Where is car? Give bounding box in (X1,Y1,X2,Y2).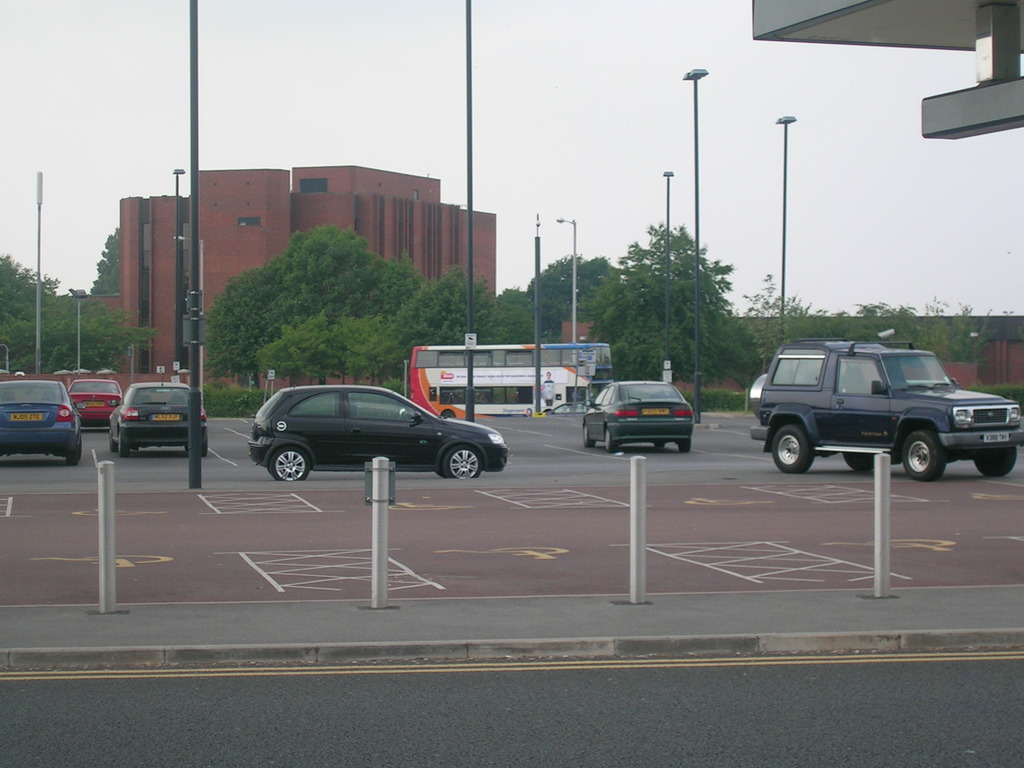
(108,378,211,452).
